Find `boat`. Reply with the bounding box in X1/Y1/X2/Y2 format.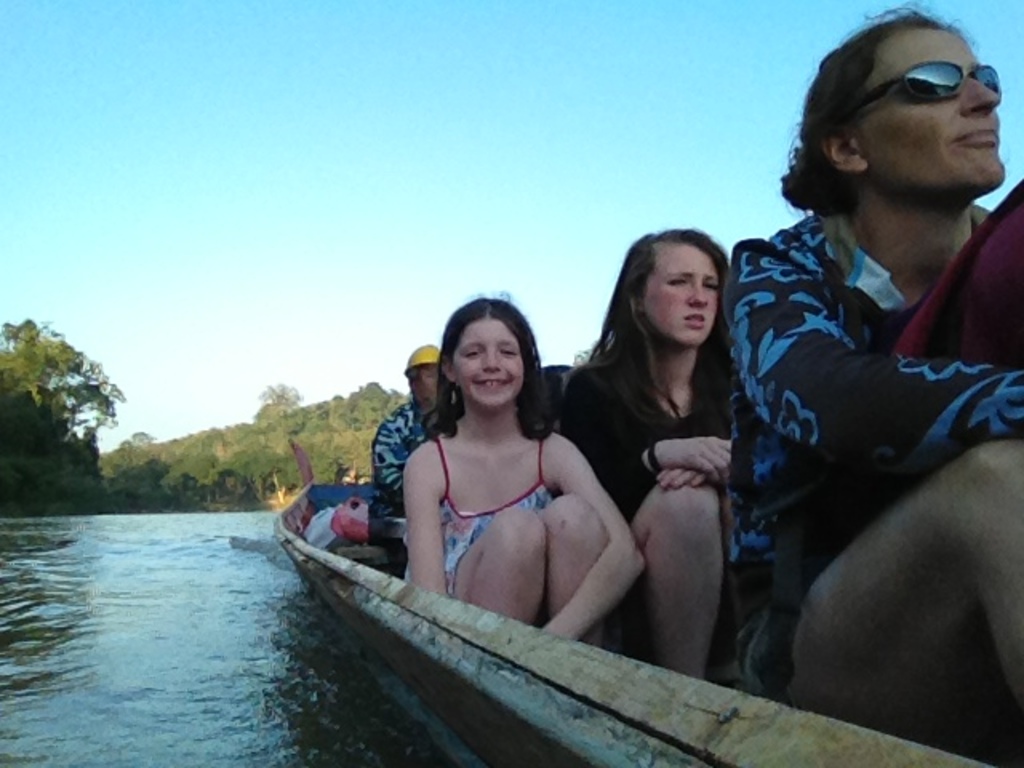
174/278/966/717.
